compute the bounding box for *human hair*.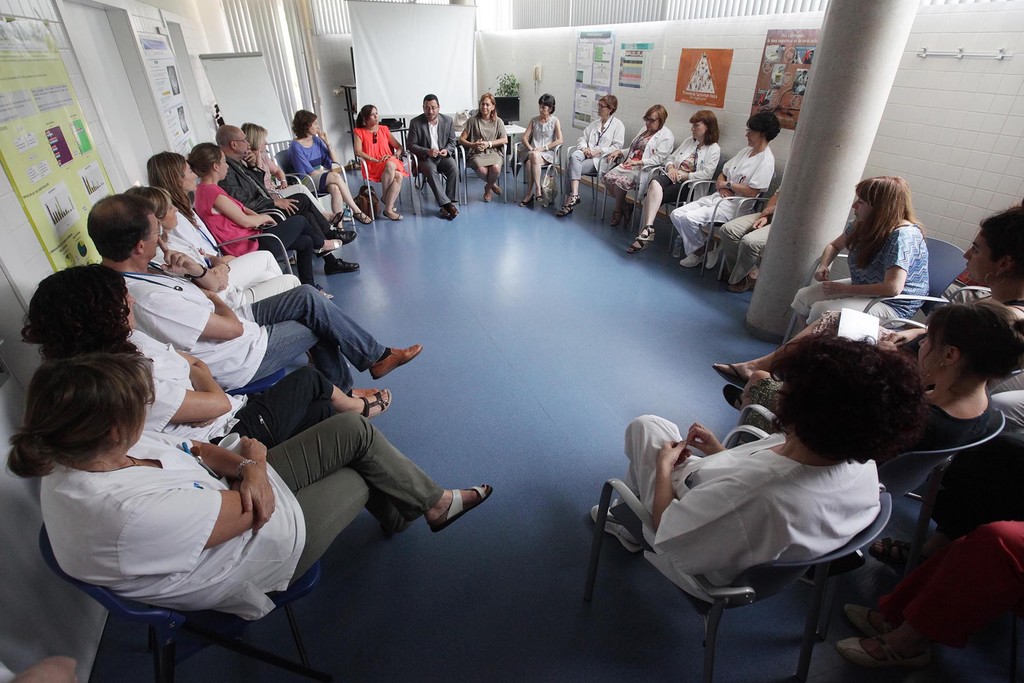
<region>130, 184, 170, 219</region>.
